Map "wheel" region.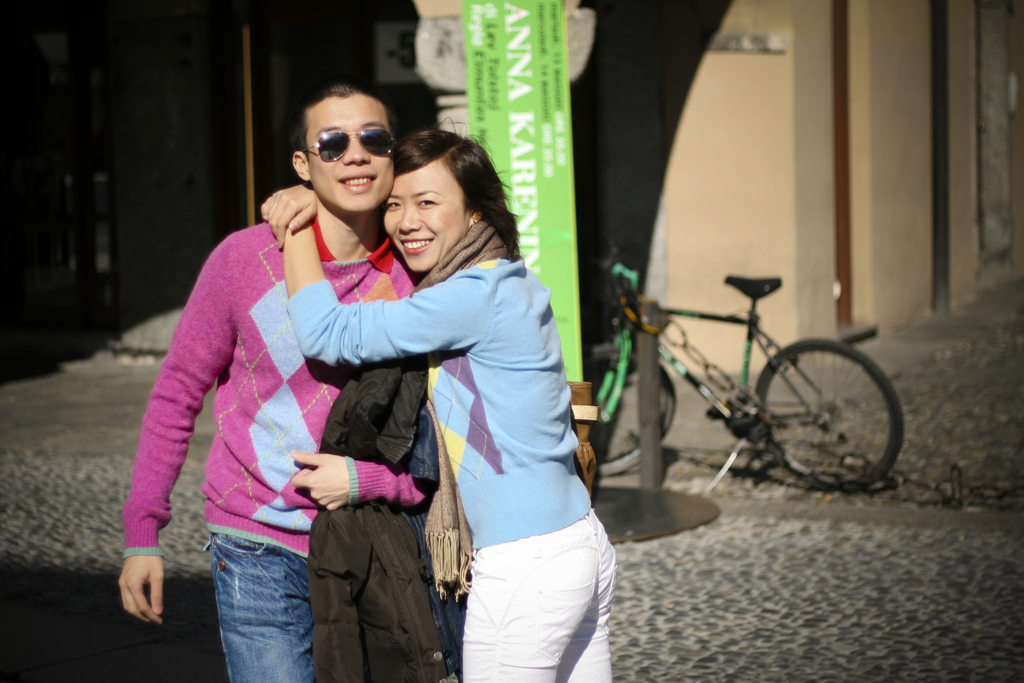
Mapped to Rect(568, 338, 680, 475).
